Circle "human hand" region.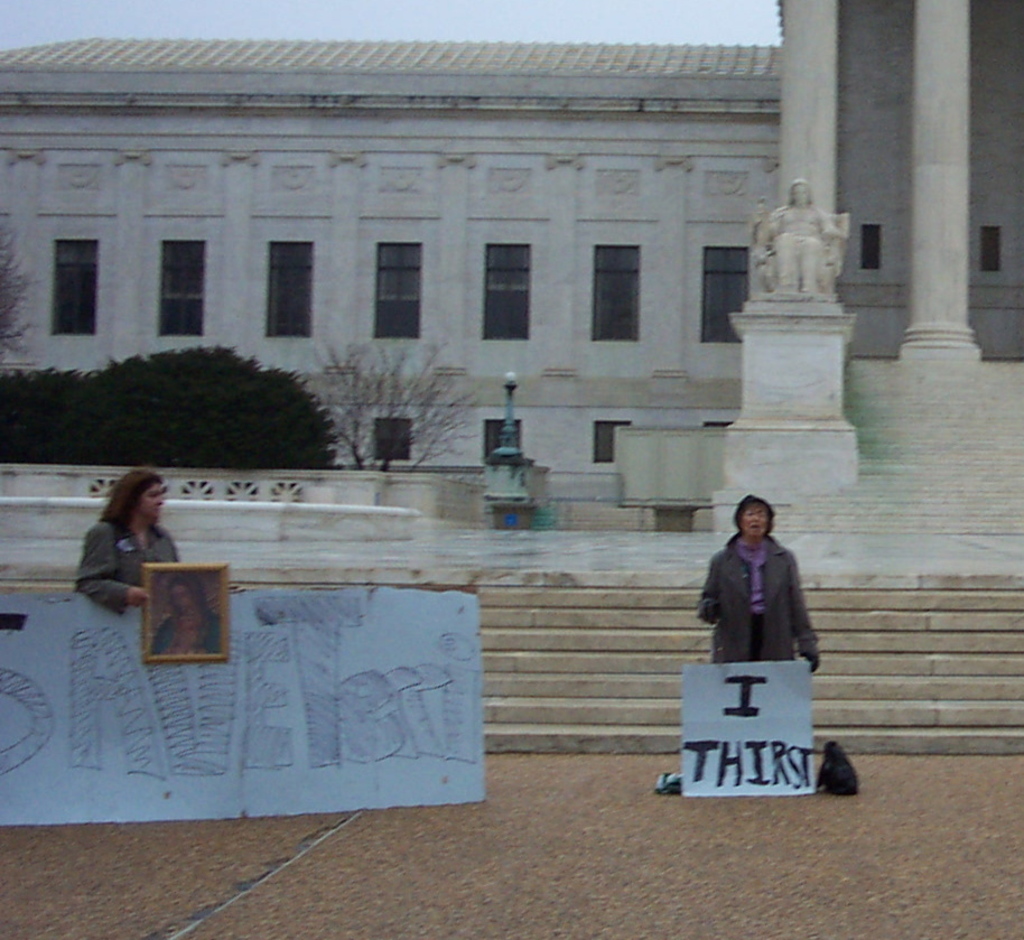
Region: 700,602,714,626.
